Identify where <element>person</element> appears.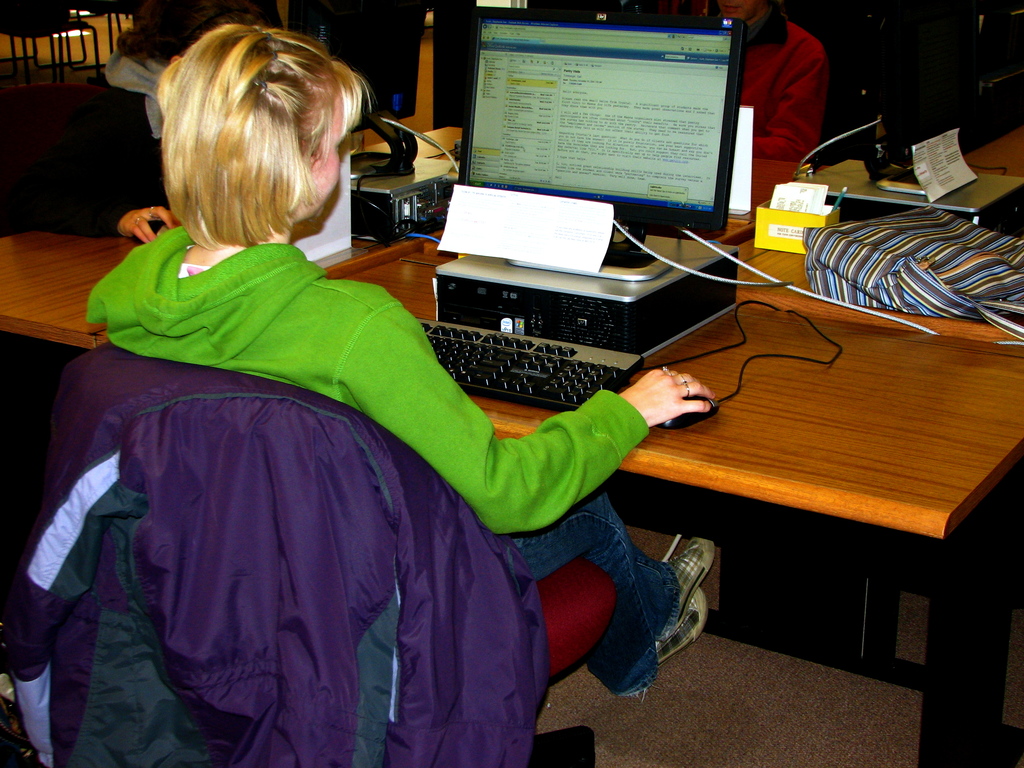
Appears at detection(115, 20, 764, 747).
